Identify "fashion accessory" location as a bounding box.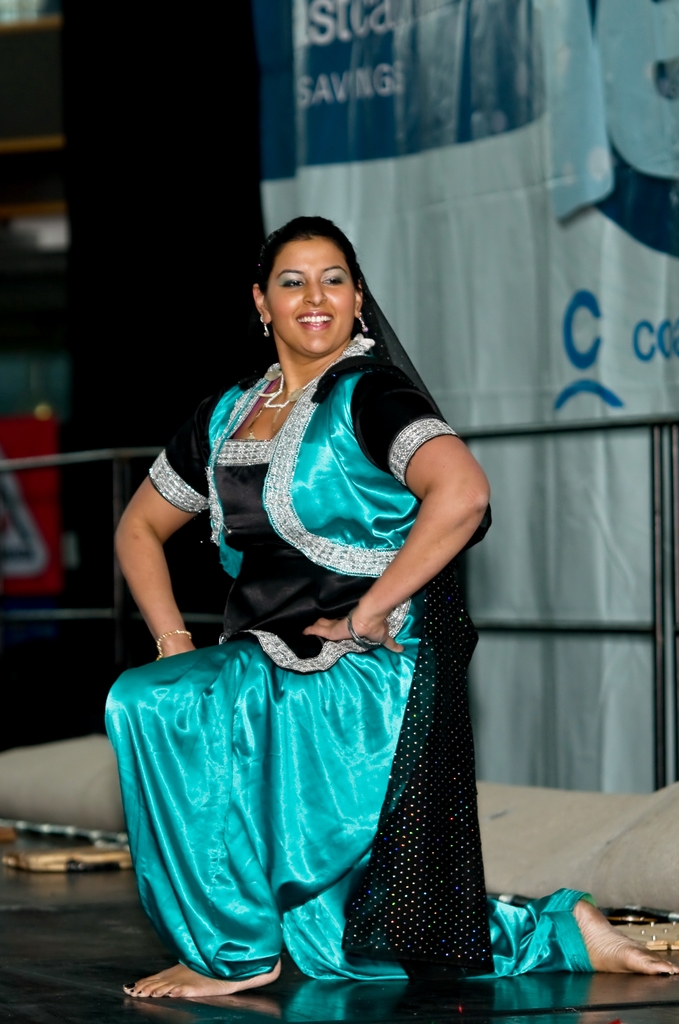
pyautogui.locateOnScreen(125, 982, 136, 989).
